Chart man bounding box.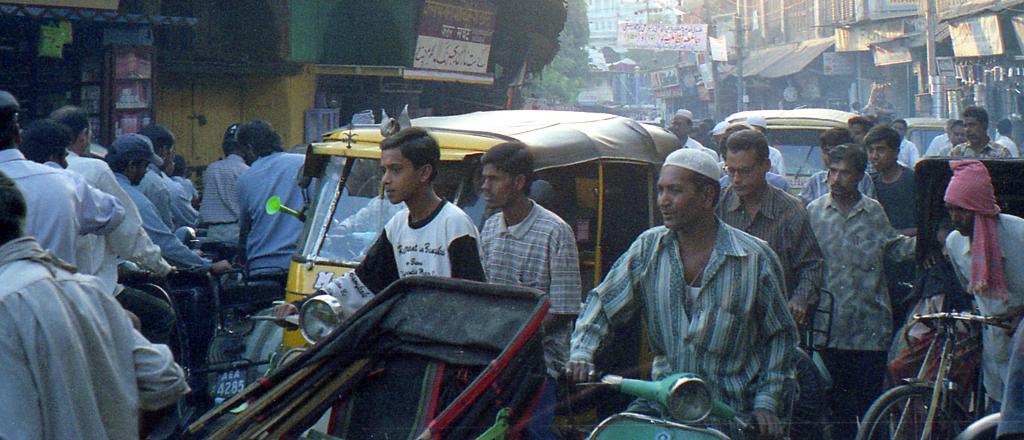
Charted: [230,115,315,297].
